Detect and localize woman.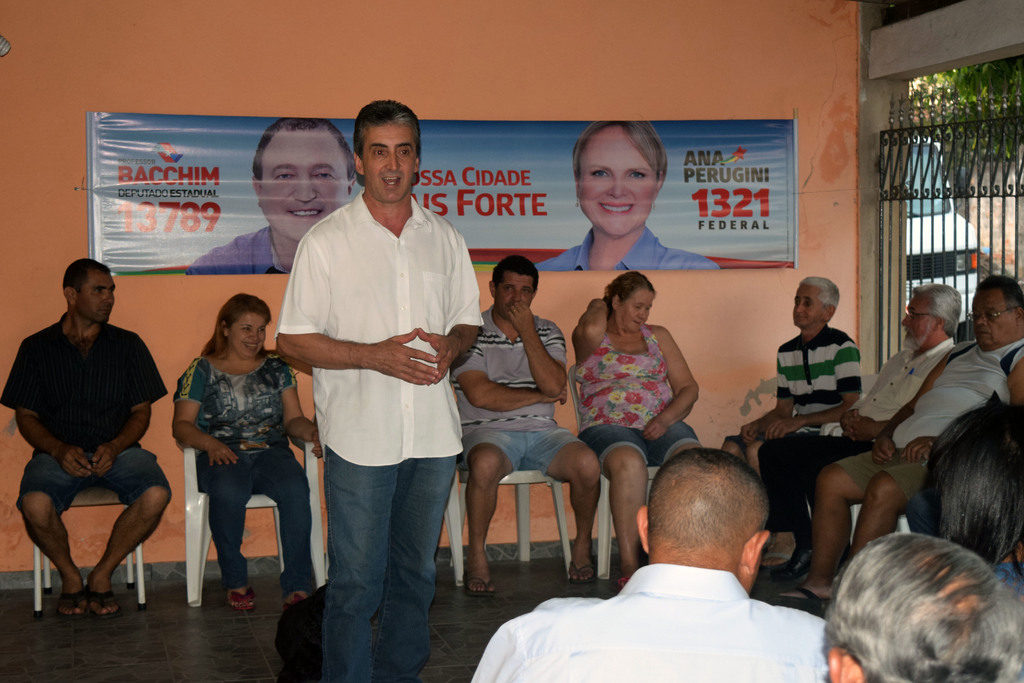
Localized at [168,288,323,603].
